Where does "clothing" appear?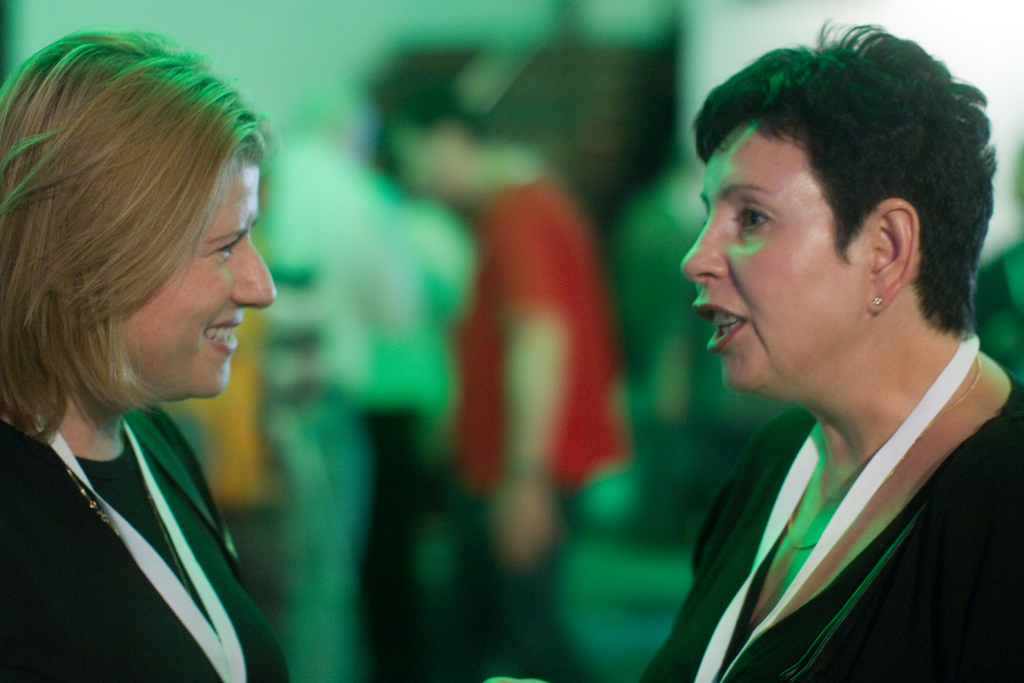
Appears at pyautogui.locateOnScreen(618, 369, 1023, 682).
